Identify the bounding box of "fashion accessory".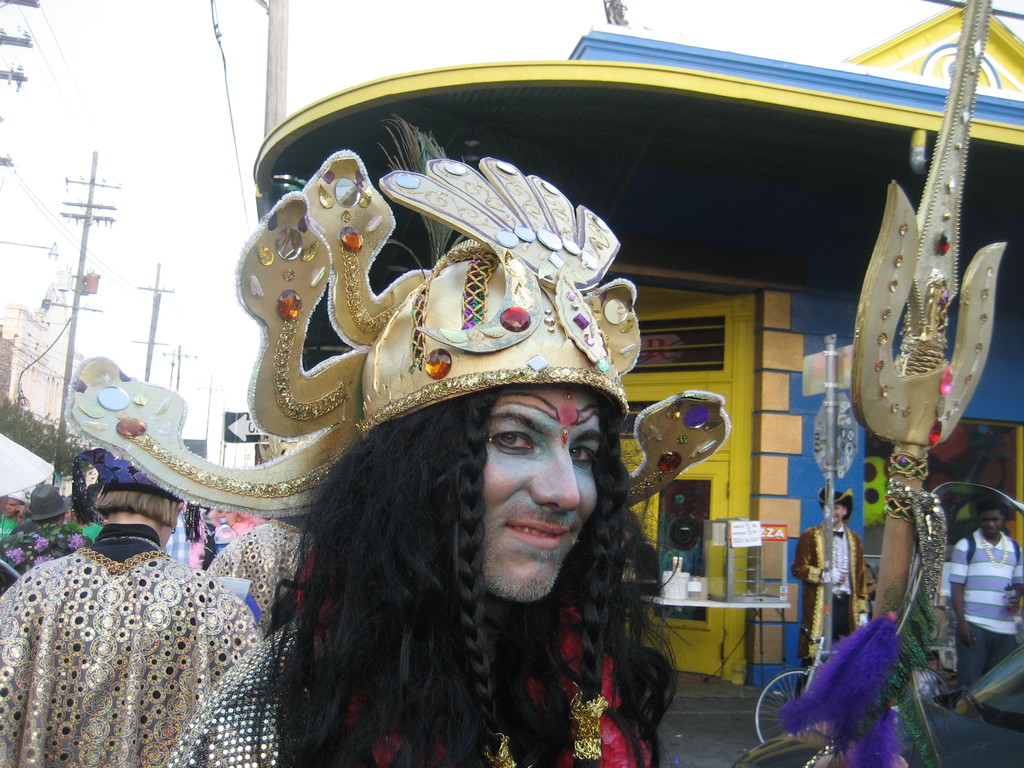
bbox=(788, 0, 1011, 767).
